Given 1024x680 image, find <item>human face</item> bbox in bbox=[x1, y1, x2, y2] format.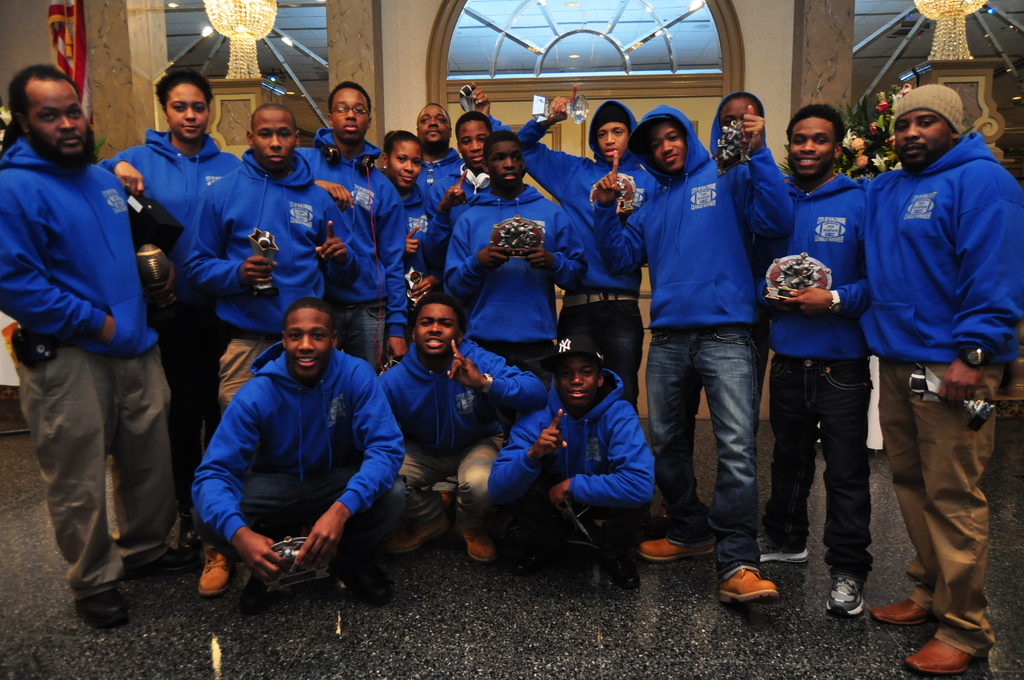
bbox=[495, 139, 529, 190].
